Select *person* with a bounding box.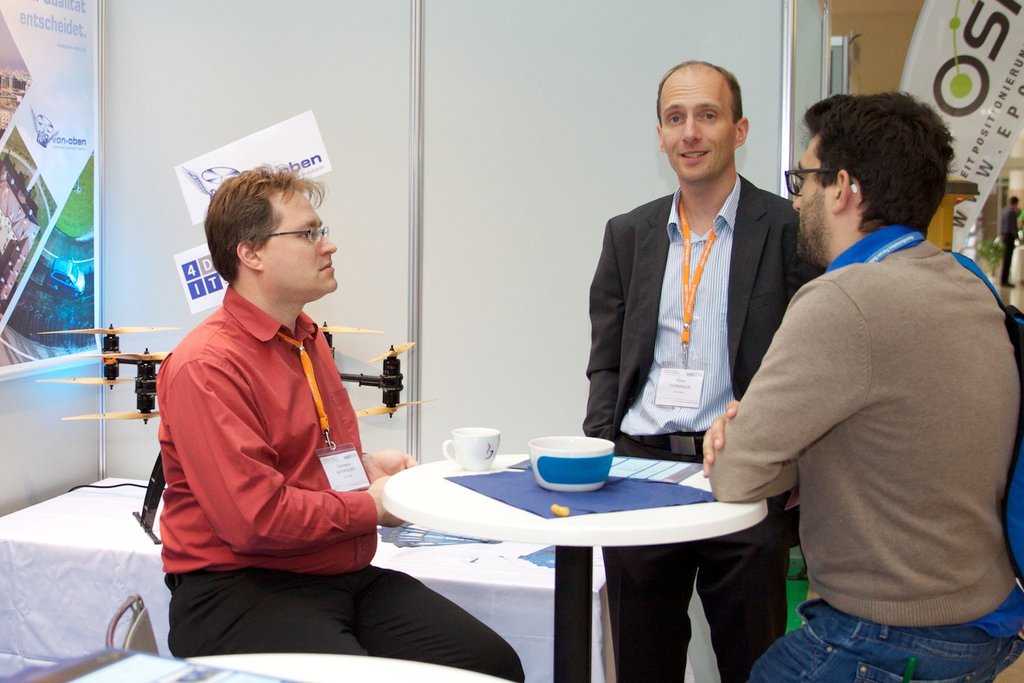
581:60:828:682.
